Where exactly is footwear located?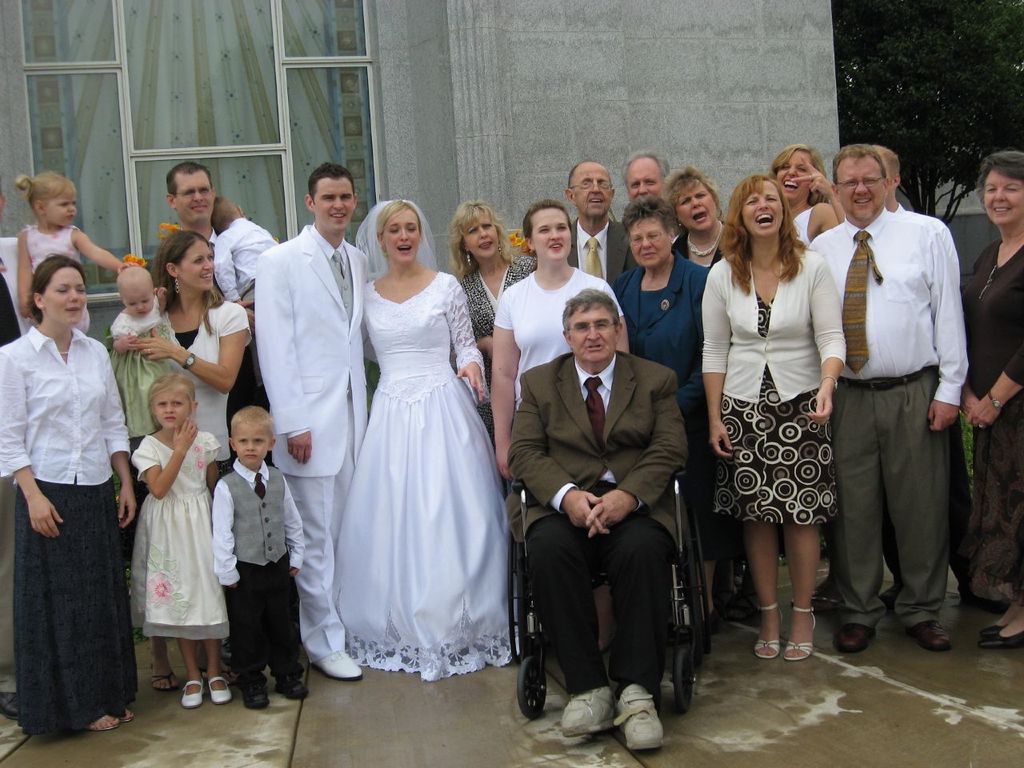
Its bounding box is bbox=(208, 674, 234, 704).
